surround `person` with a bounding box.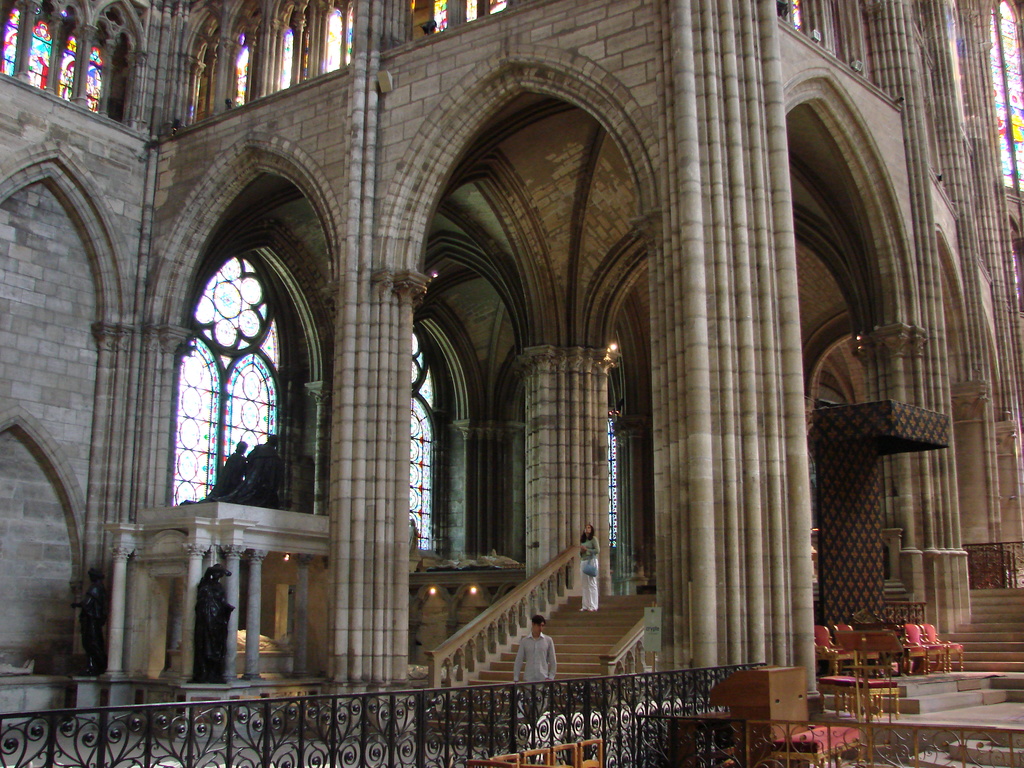
crop(209, 428, 252, 508).
